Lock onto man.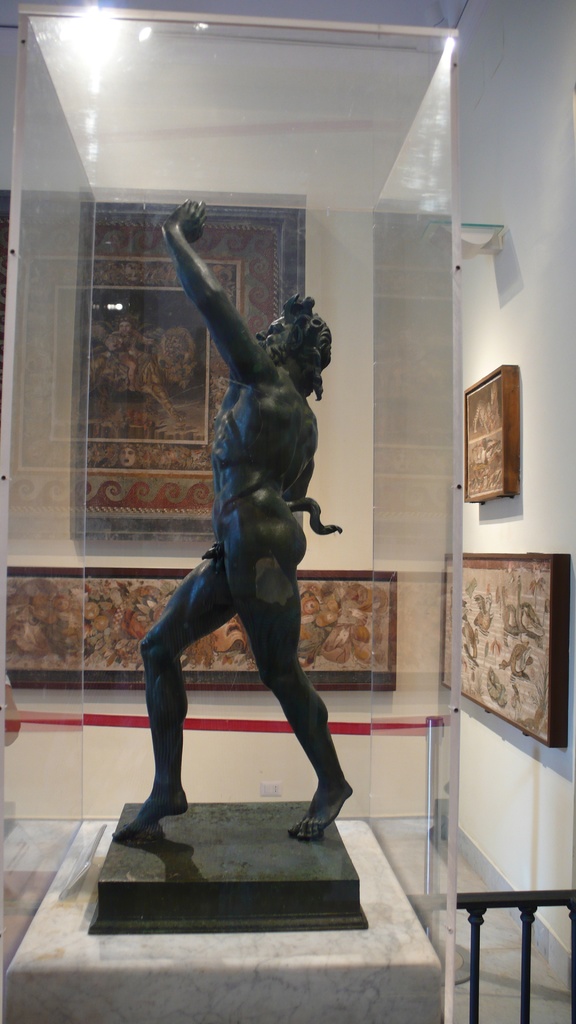
Locked: bbox(104, 168, 358, 881).
